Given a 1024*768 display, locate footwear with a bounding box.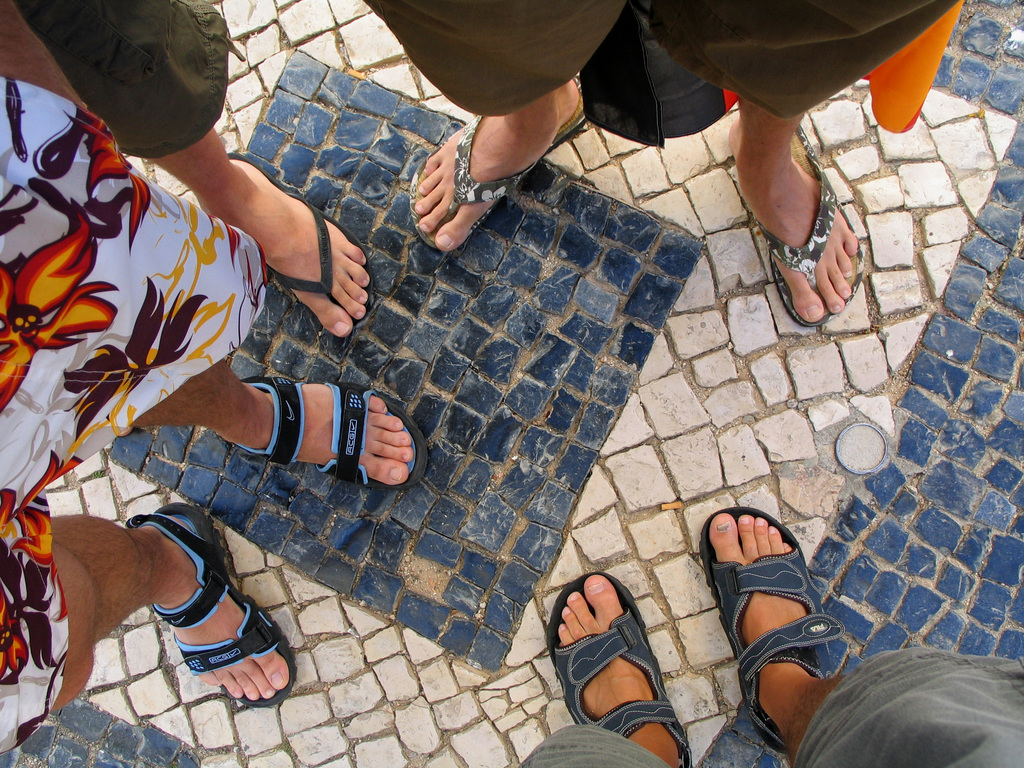
Located: Rect(236, 378, 434, 499).
